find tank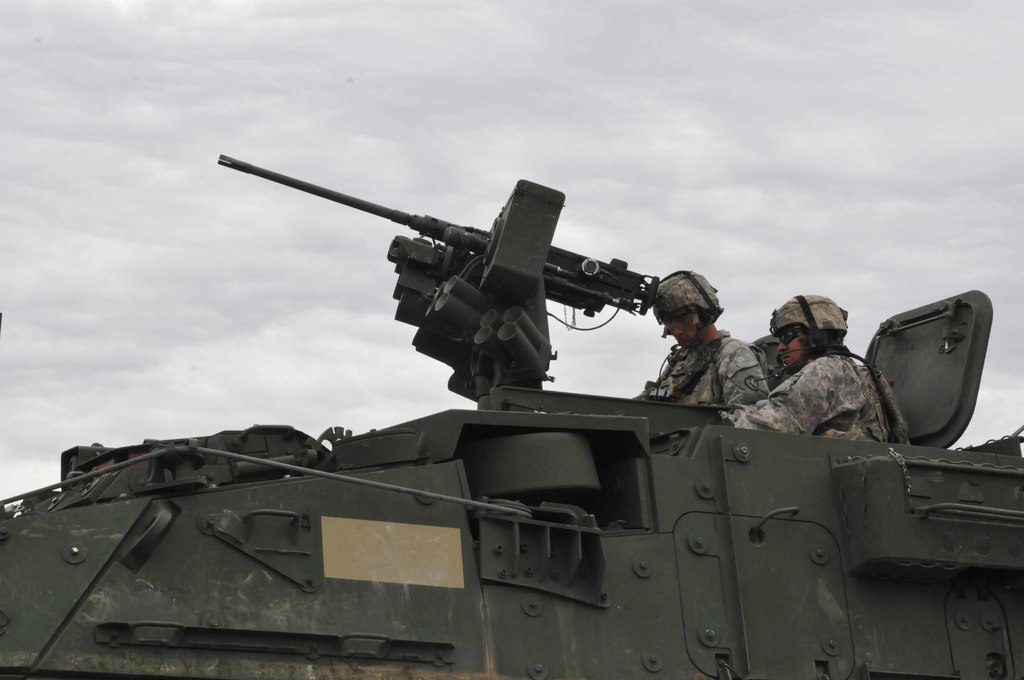
x1=0 y1=152 x2=1023 y2=679
